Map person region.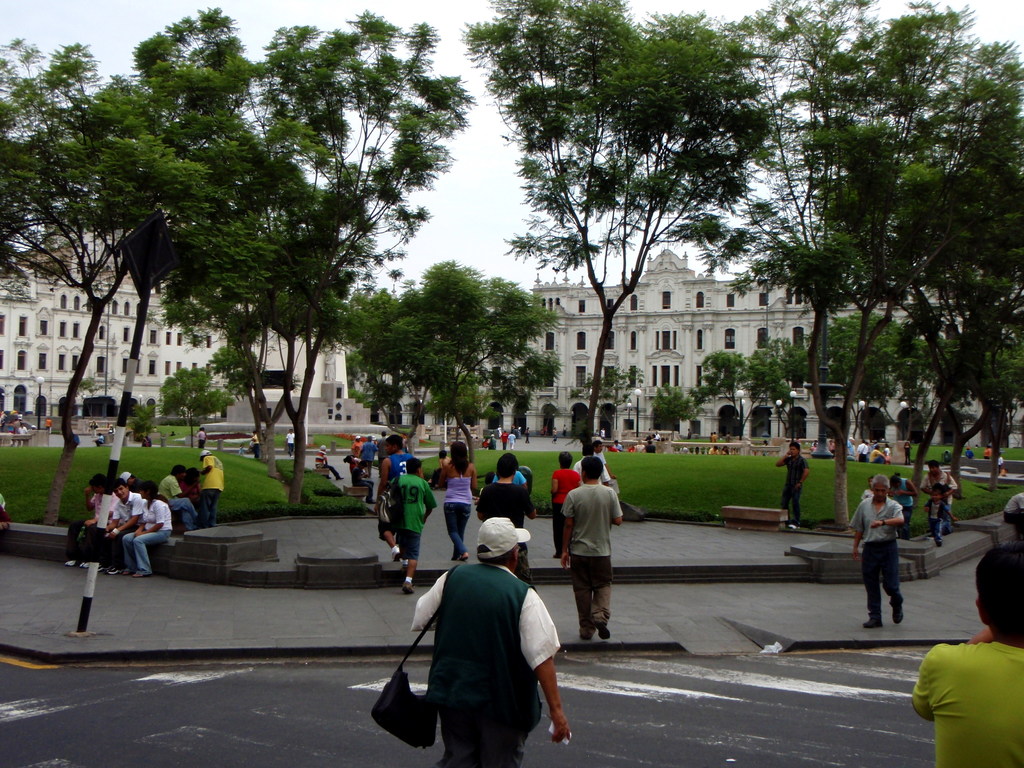
Mapped to BBox(921, 492, 955, 546).
